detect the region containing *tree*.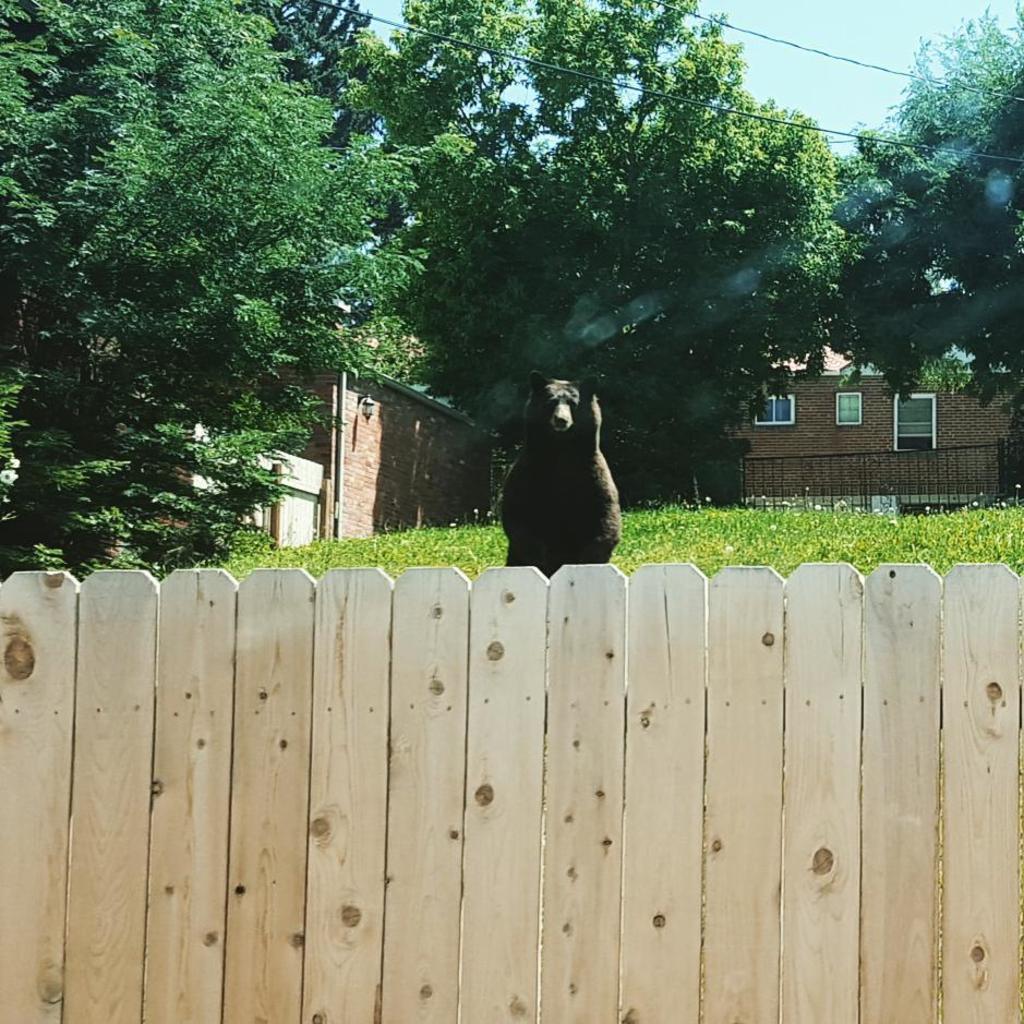
(153,0,370,551).
